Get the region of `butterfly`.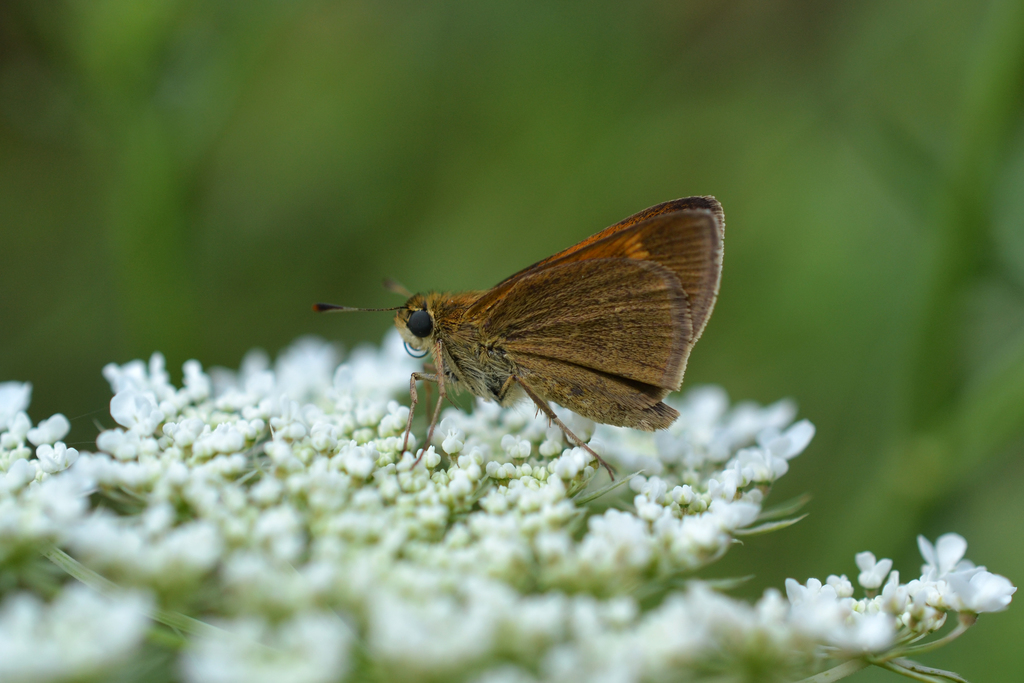
280 193 761 463.
